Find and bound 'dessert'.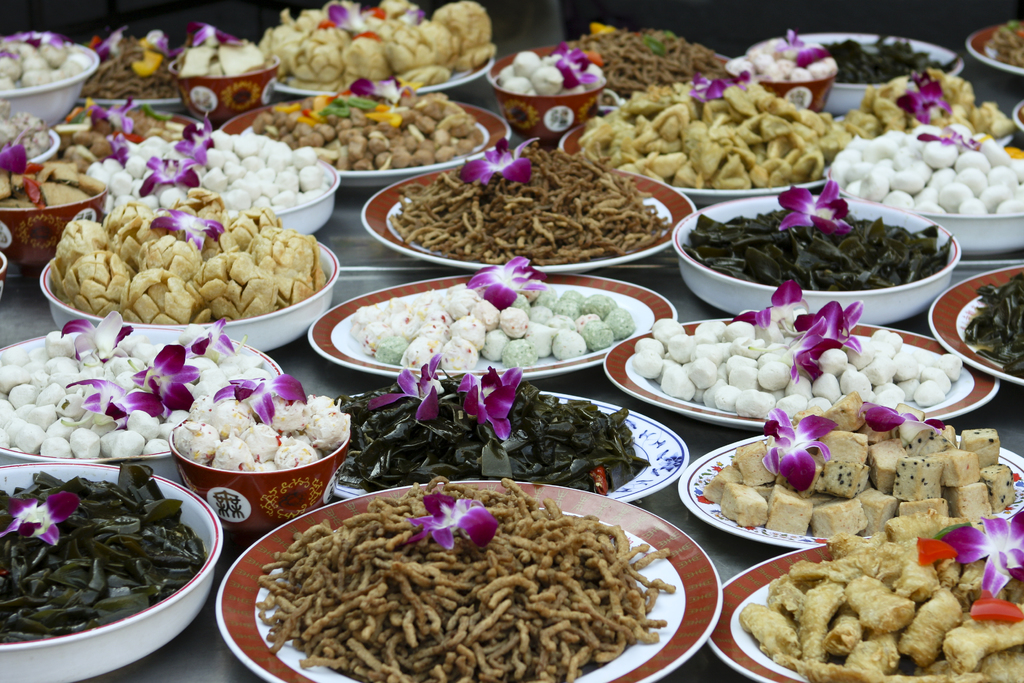
Bound: [x1=889, y1=457, x2=944, y2=502].
